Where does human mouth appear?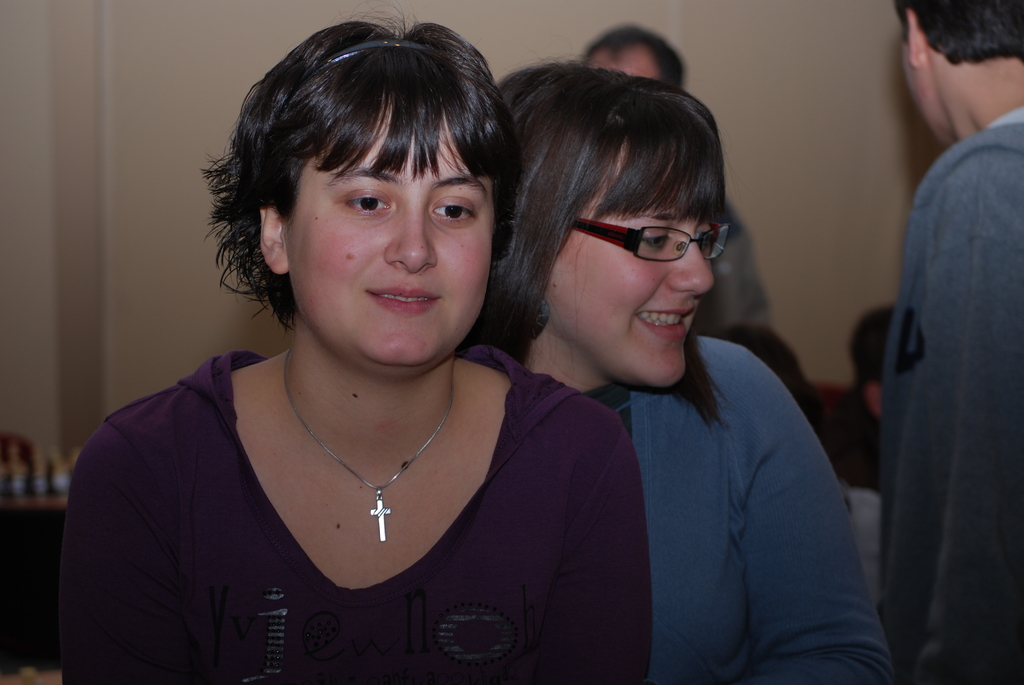
Appears at (x1=363, y1=287, x2=440, y2=313).
